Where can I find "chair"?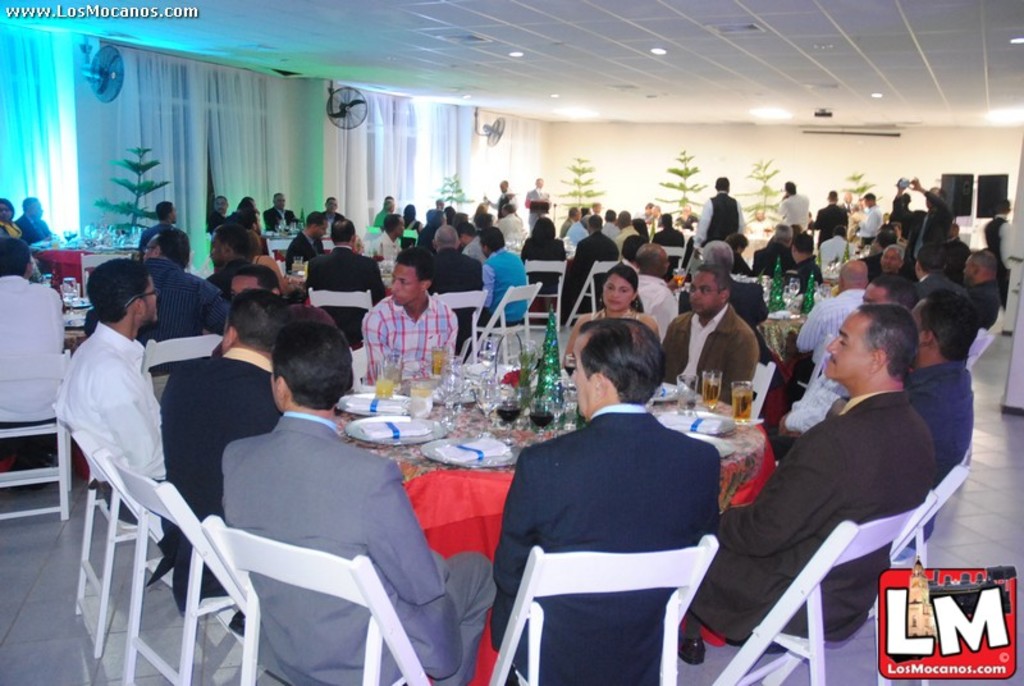
You can find it at pyautogui.locateOnScreen(483, 538, 718, 685).
